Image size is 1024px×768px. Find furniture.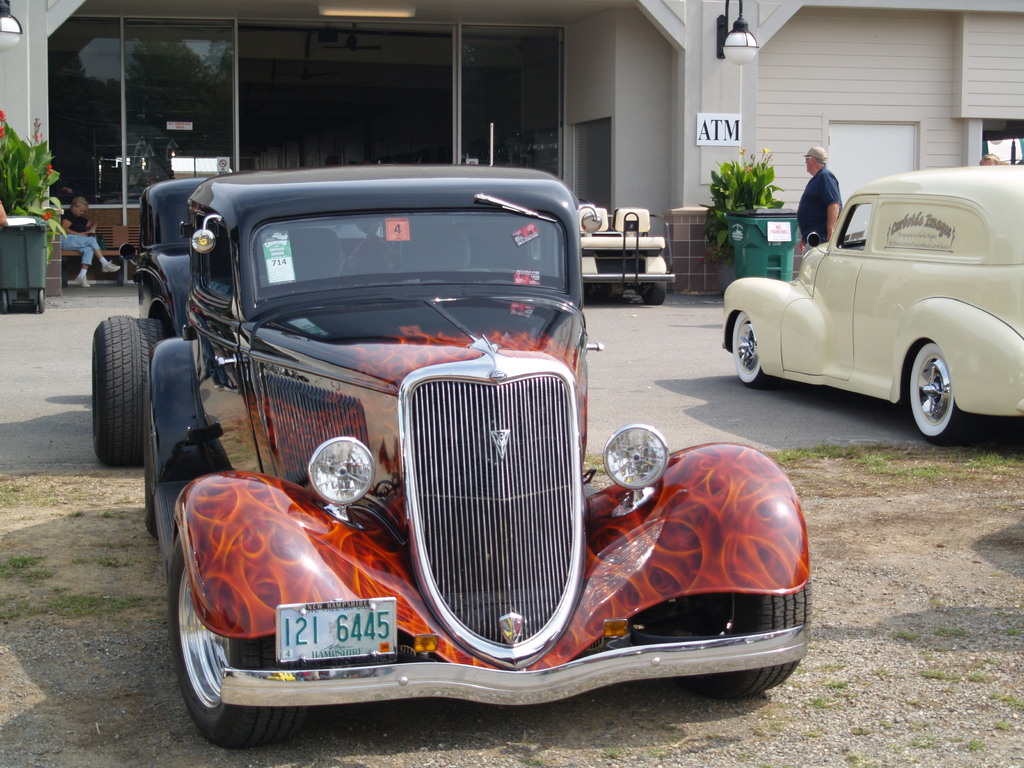
BBox(57, 221, 143, 287).
